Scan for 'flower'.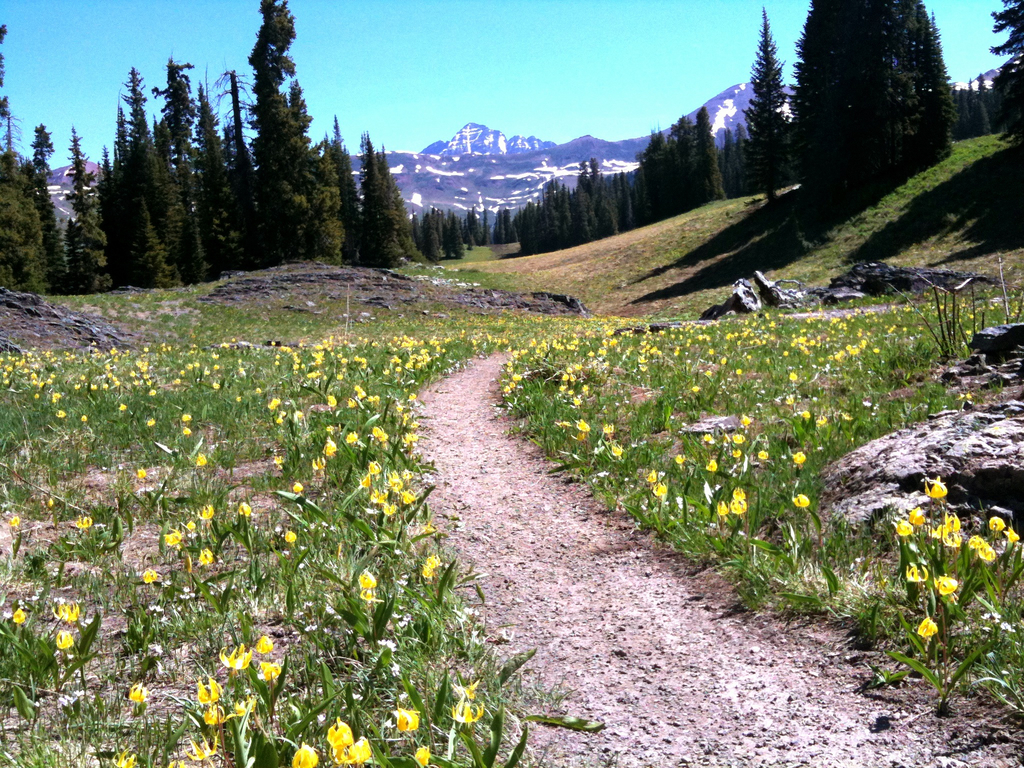
Scan result: 759 445 771 462.
